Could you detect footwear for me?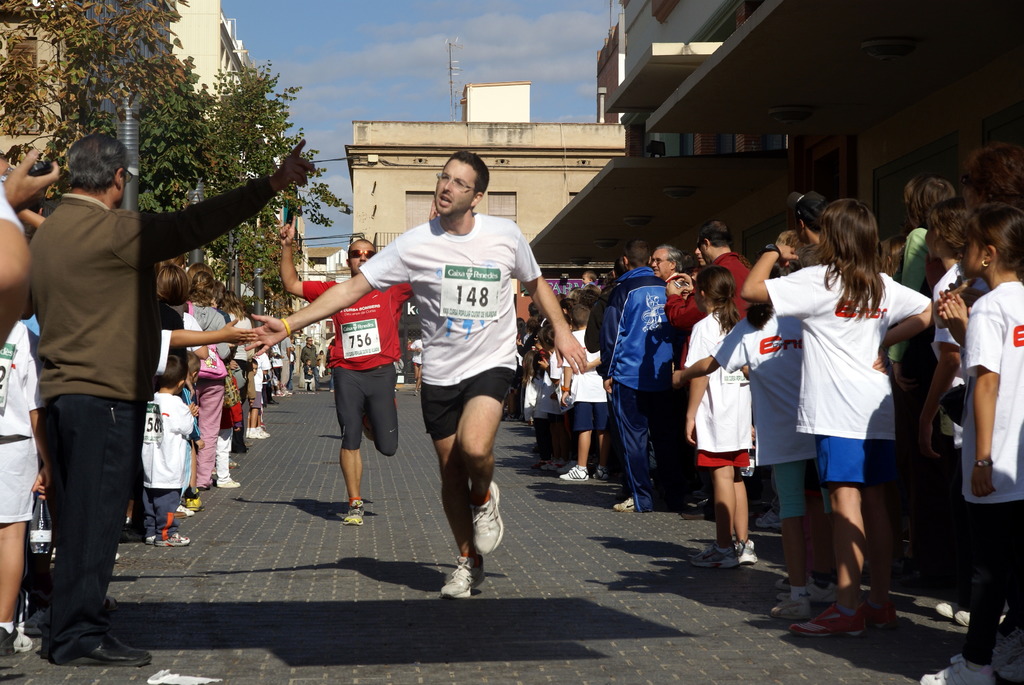
Detection result: <box>217,478,244,489</box>.
